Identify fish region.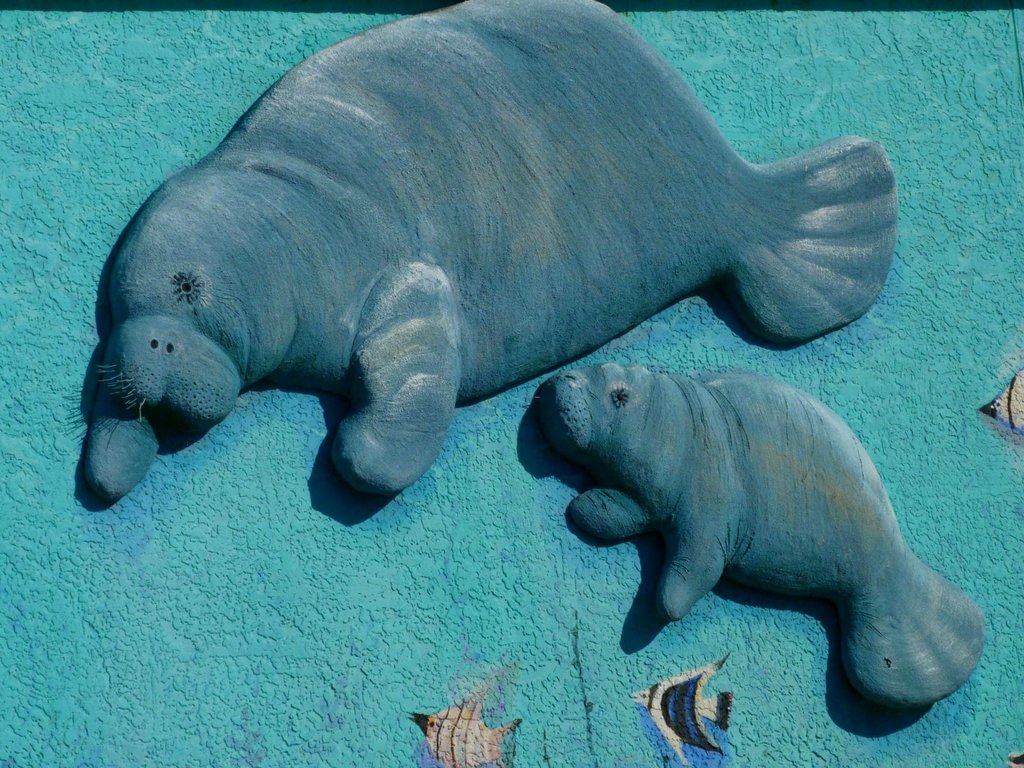
Region: region(633, 646, 735, 767).
